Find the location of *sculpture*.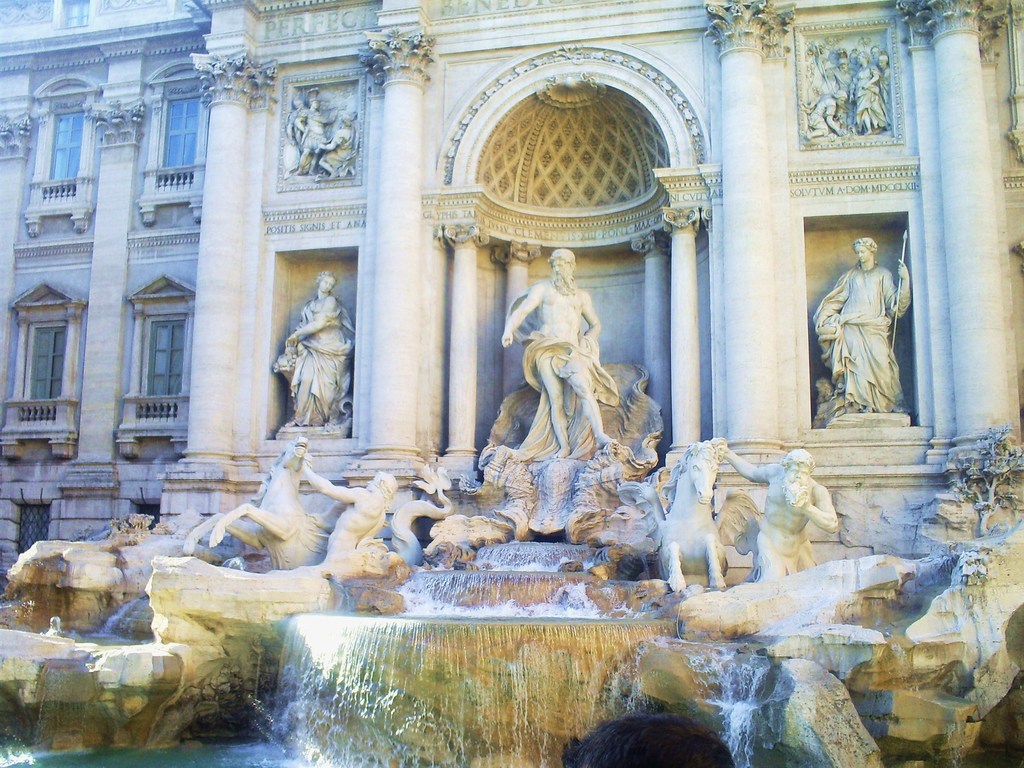
Location: bbox=[176, 435, 328, 560].
